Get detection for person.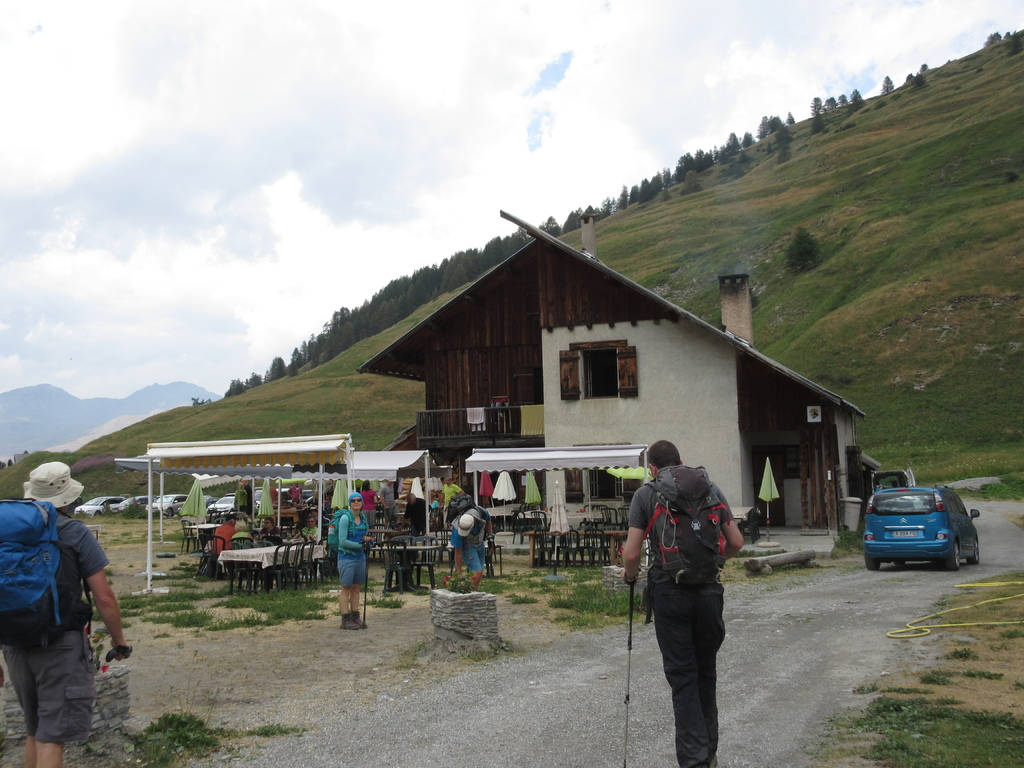
Detection: [left=429, top=491, right=444, bottom=544].
